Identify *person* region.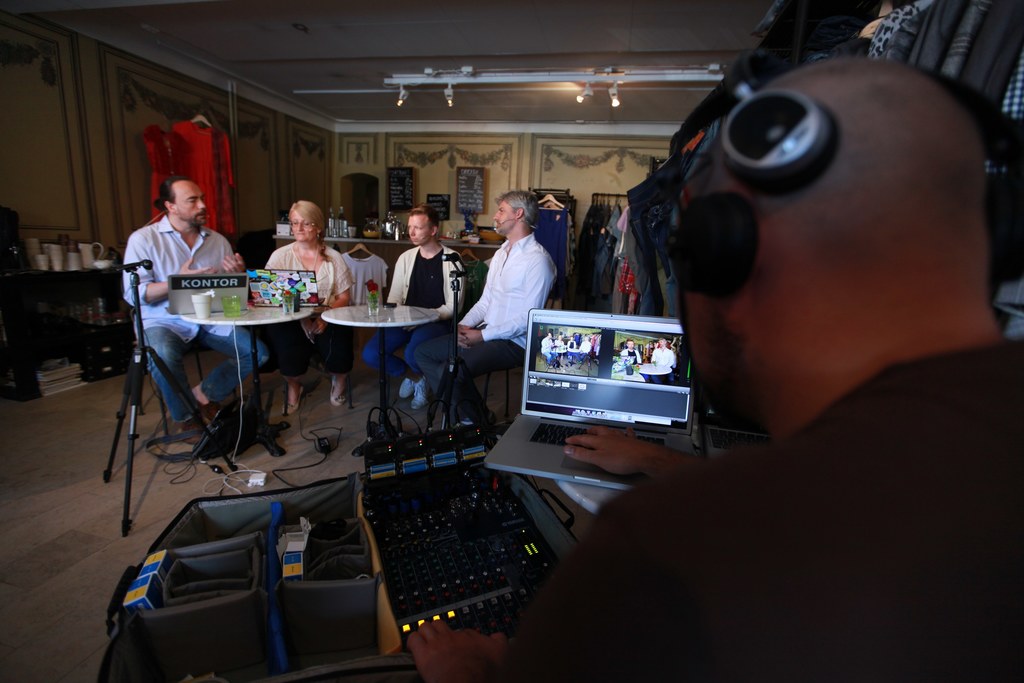
Region: rect(120, 177, 271, 441).
